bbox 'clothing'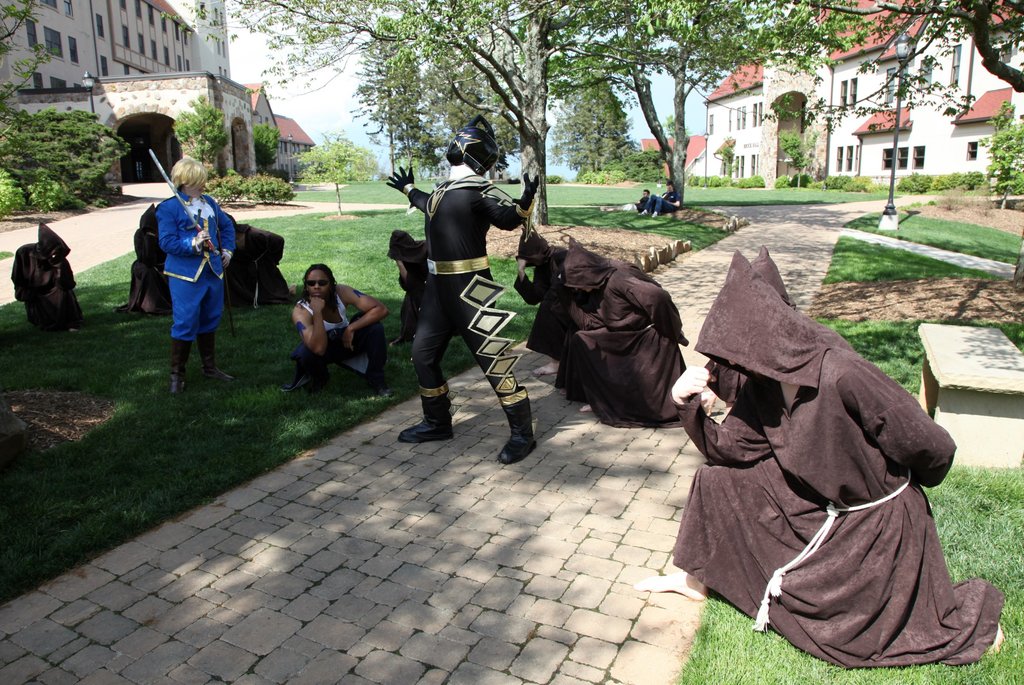
bbox=[232, 227, 286, 312]
